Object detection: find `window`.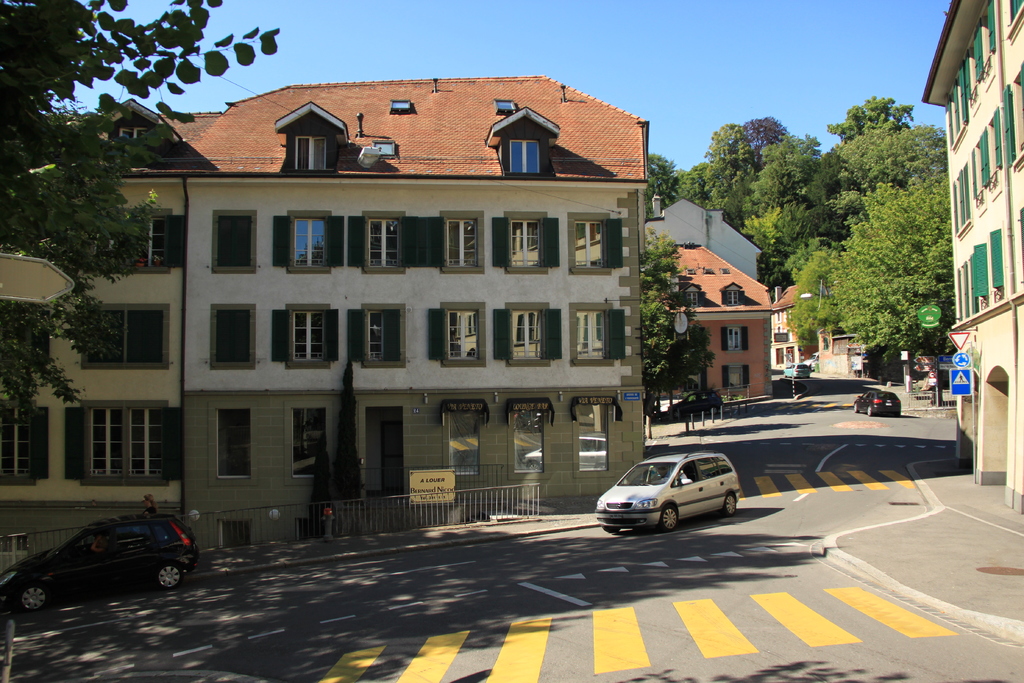
964/167/970/218.
